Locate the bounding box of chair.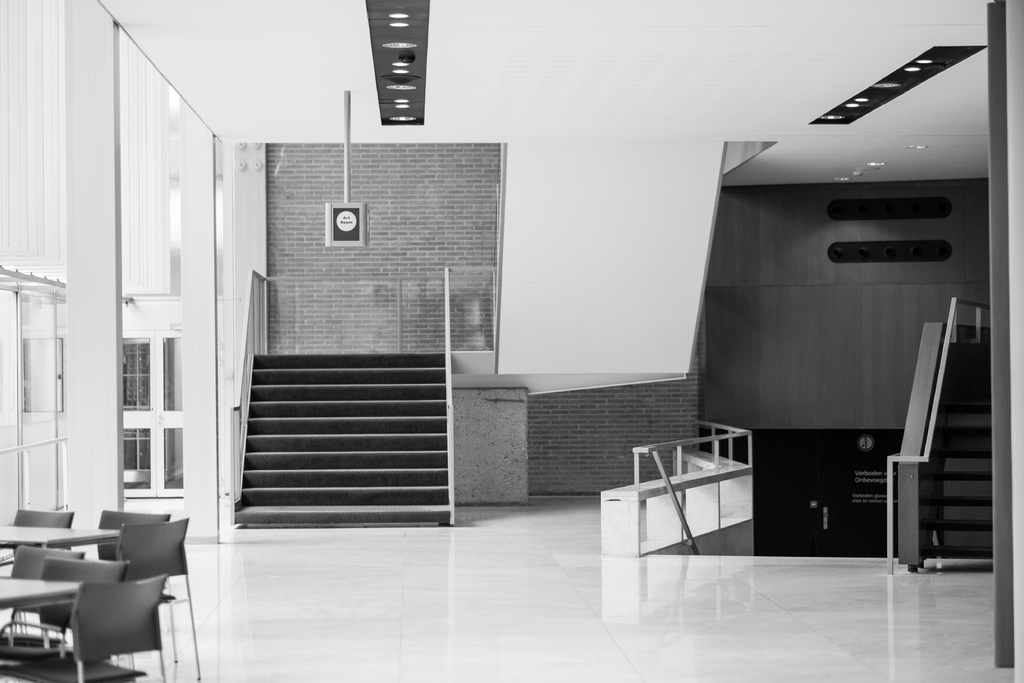
Bounding box: (95,508,172,562).
